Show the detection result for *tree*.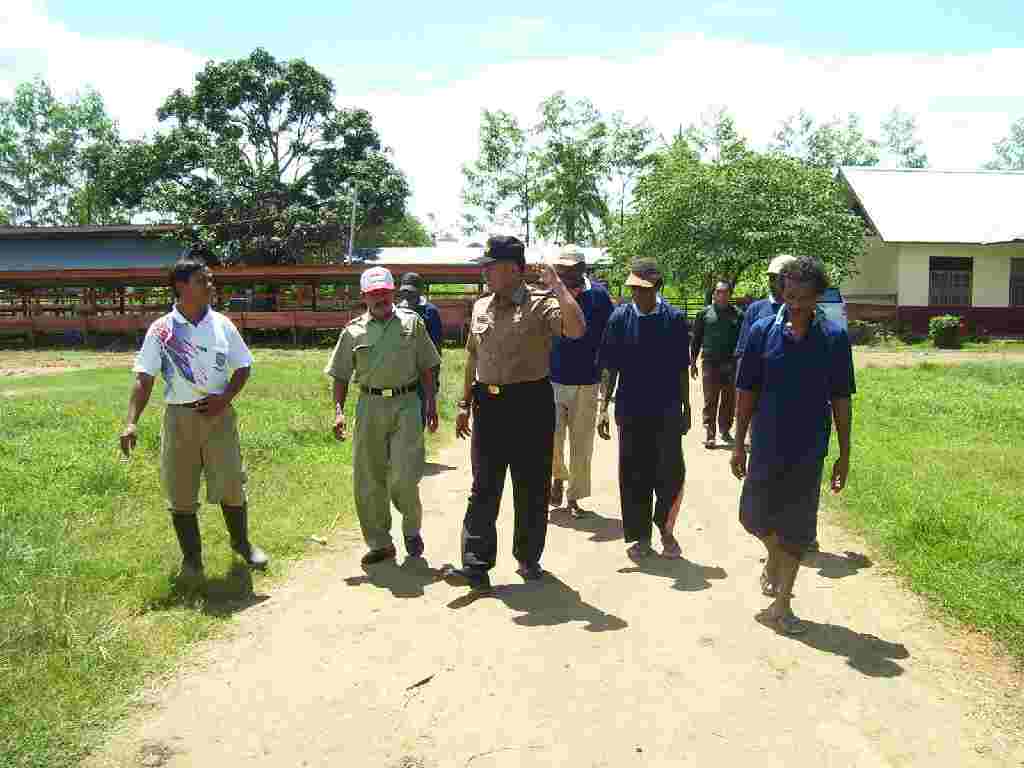
600,136,876,308.
